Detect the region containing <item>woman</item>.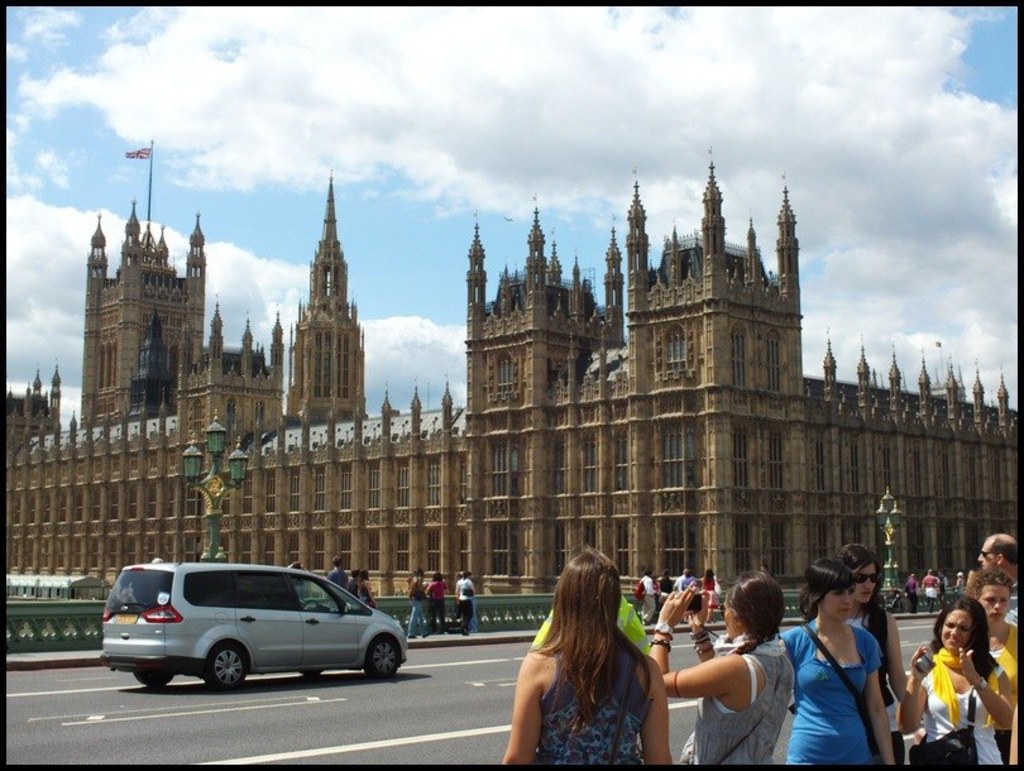
{"x1": 780, "y1": 559, "x2": 896, "y2": 770}.
